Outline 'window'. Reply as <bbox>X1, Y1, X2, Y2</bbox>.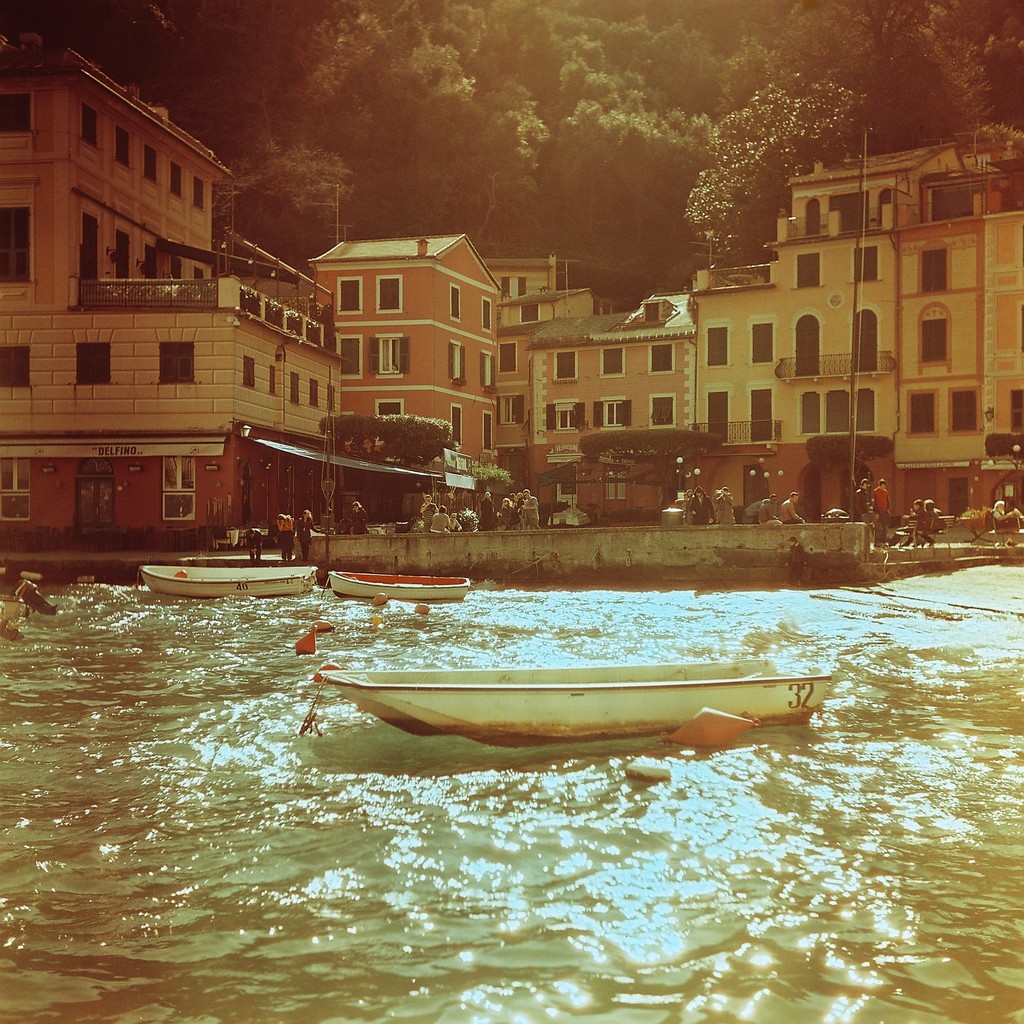
<bbox>650, 344, 676, 372</bbox>.
